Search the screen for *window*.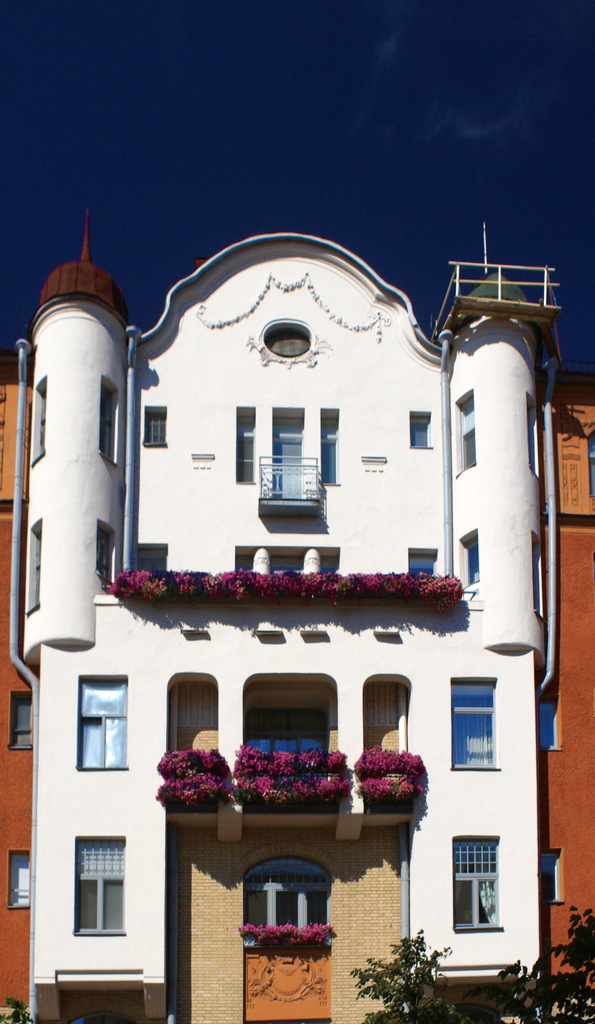
Found at [543,701,560,748].
